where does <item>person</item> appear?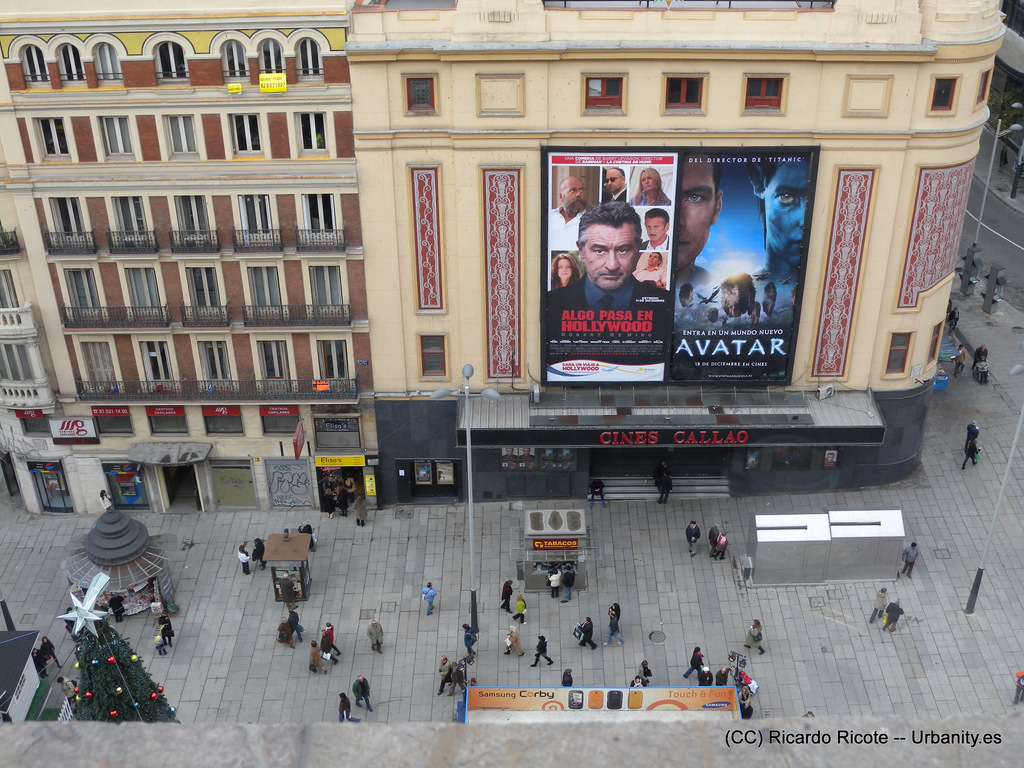
Appears at bbox=(500, 577, 515, 613).
